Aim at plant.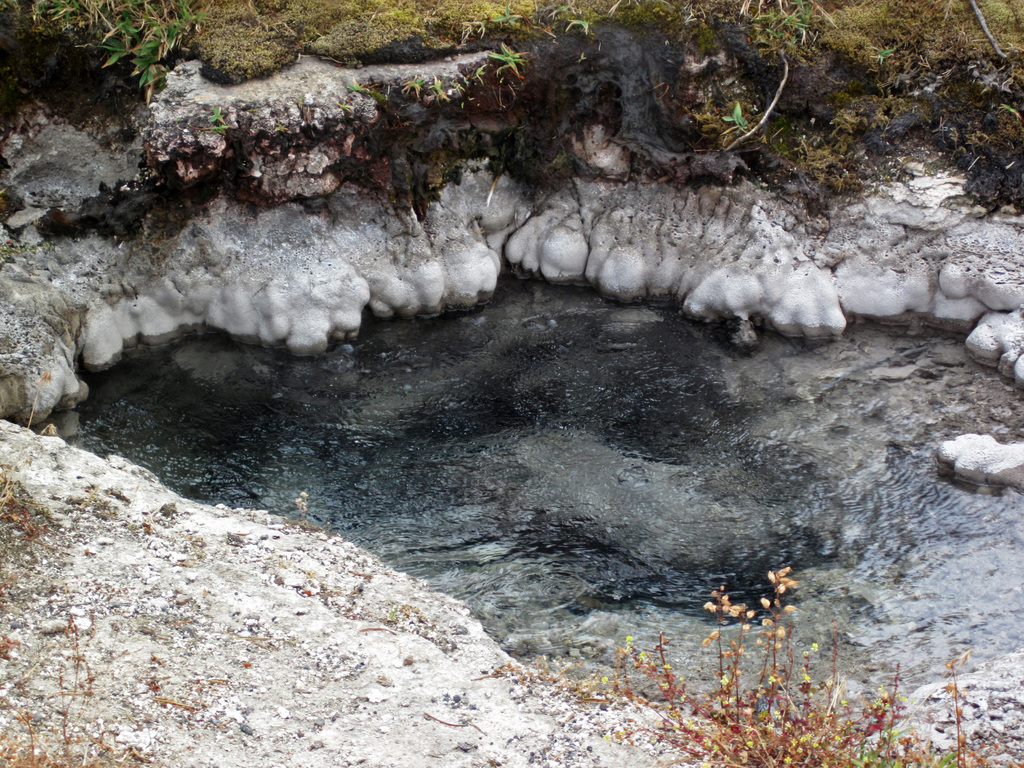
Aimed at 273,120,288,132.
